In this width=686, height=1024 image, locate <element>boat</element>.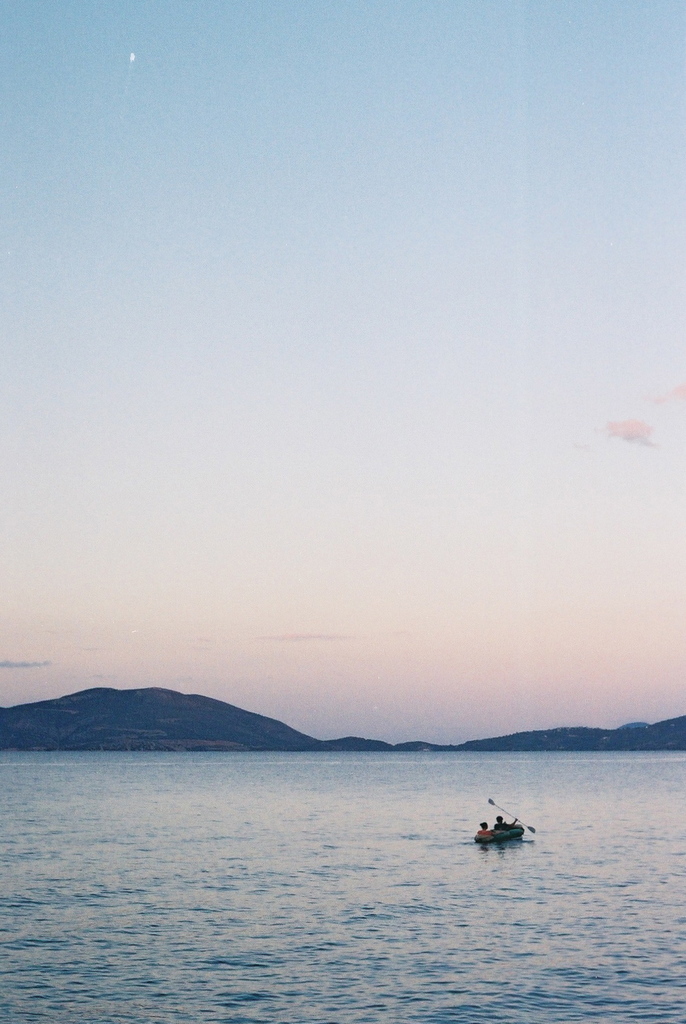
Bounding box: crop(474, 816, 528, 847).
